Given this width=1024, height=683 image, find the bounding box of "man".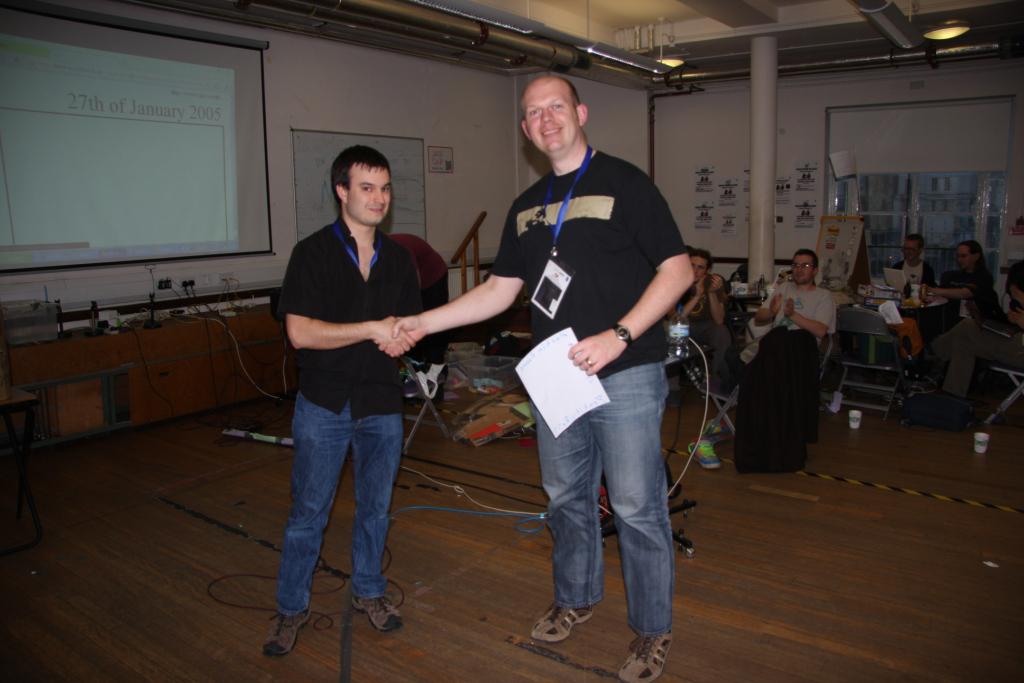
929, 259, 1023, 412.
